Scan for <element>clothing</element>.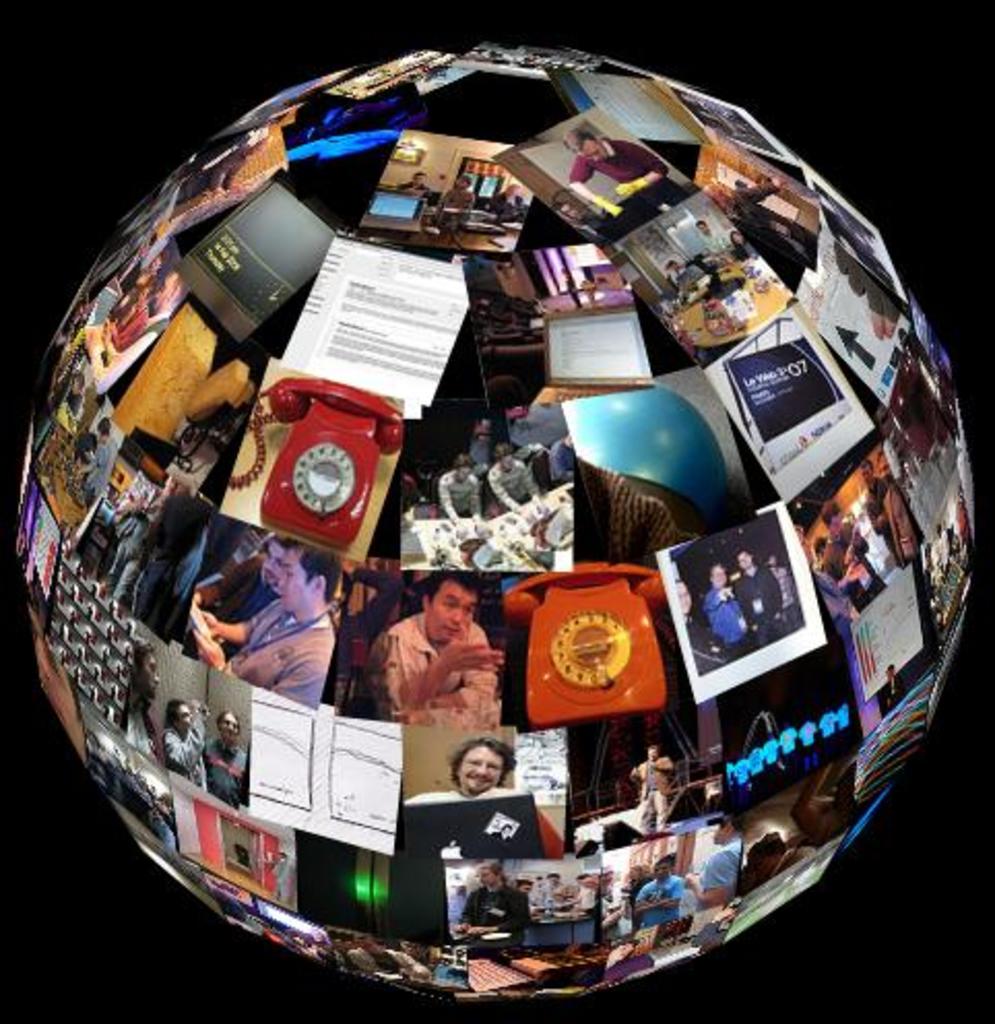
Scan result: detection(489, 462, 541, 520).
